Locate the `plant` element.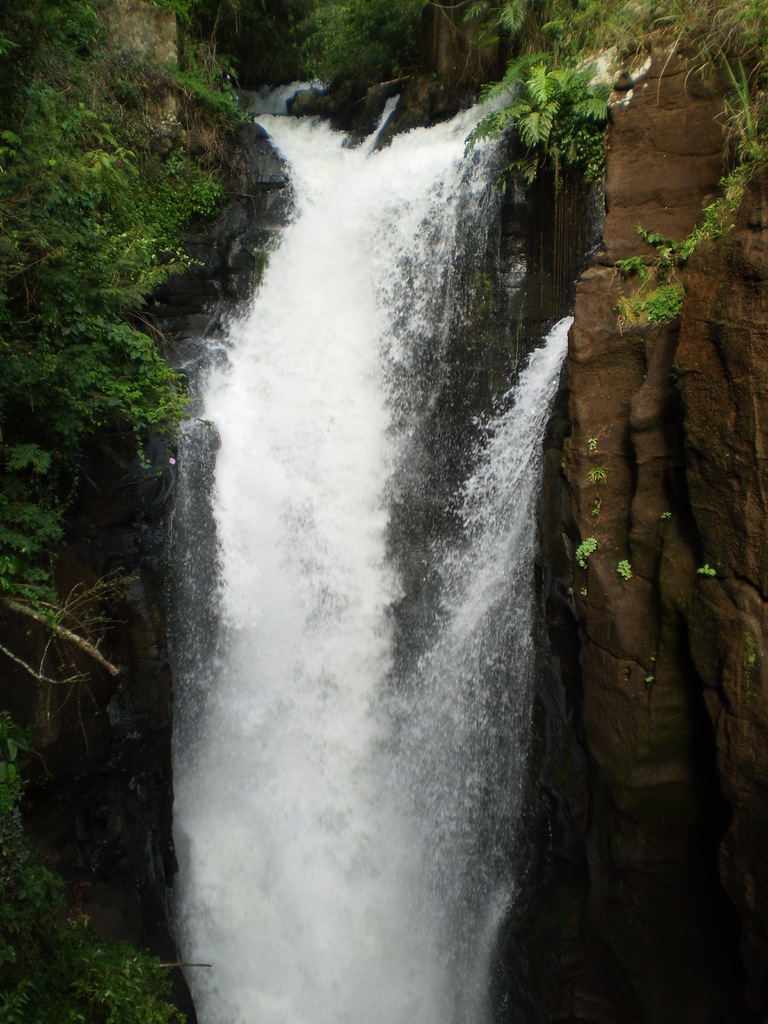
Element bbox: detection(613, 557, 632, 580).
